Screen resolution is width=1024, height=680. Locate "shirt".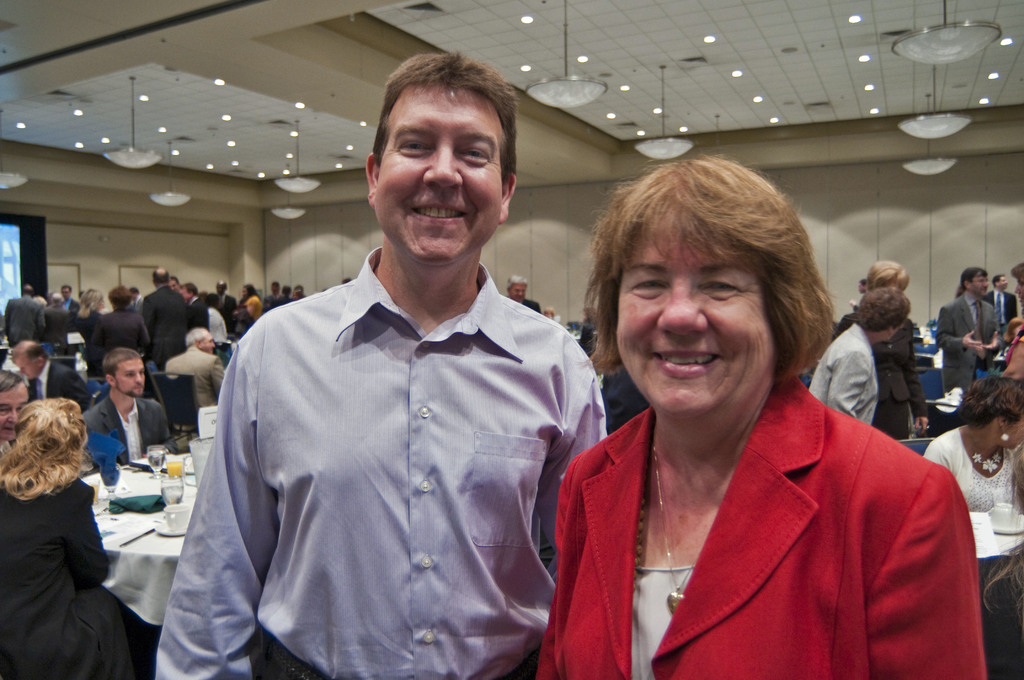
119 398 139 465.
